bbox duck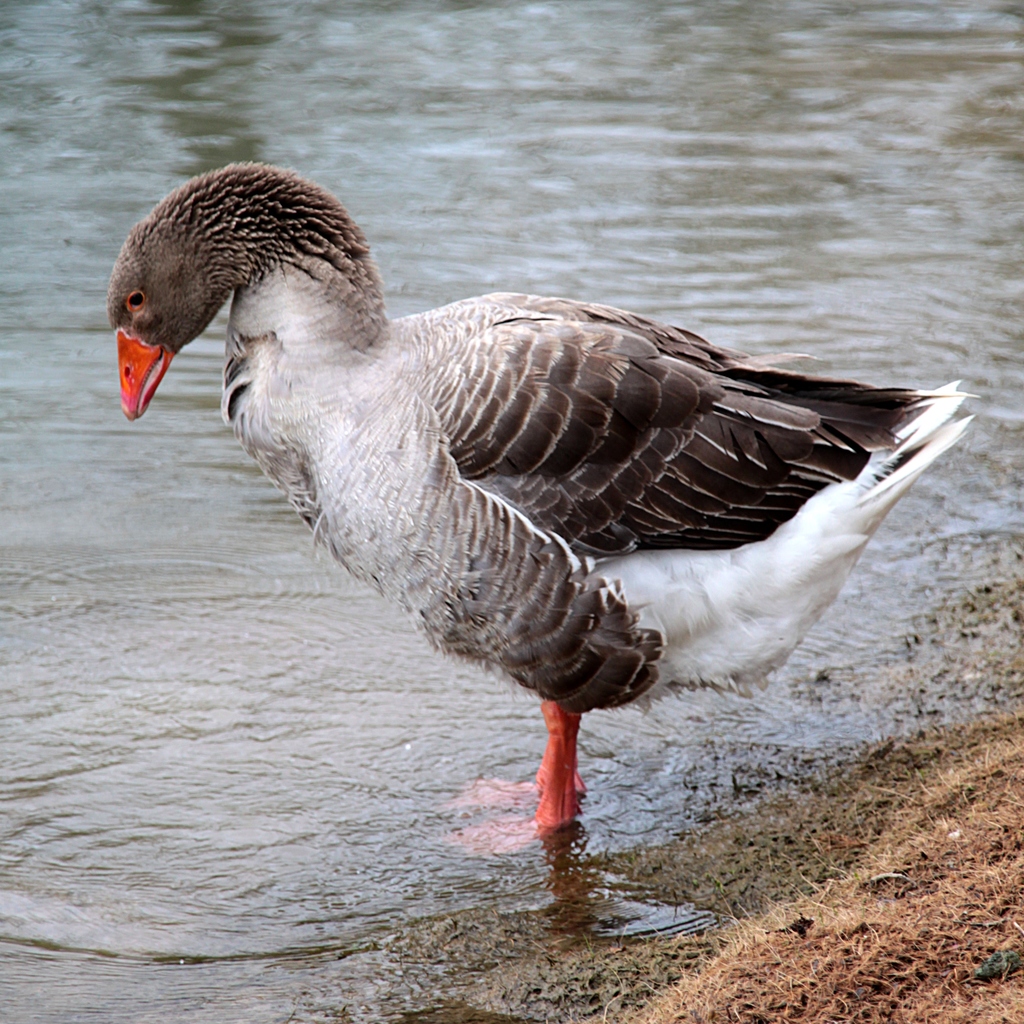
<box>53,147,1011,867</box>
